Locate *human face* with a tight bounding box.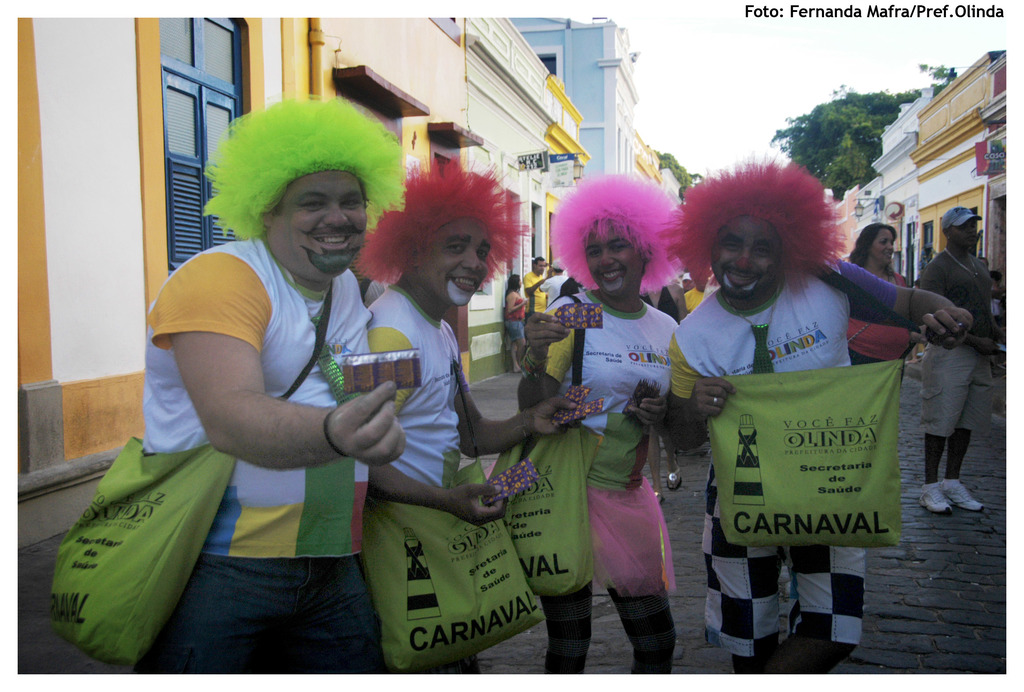
[586,217,650,302].
